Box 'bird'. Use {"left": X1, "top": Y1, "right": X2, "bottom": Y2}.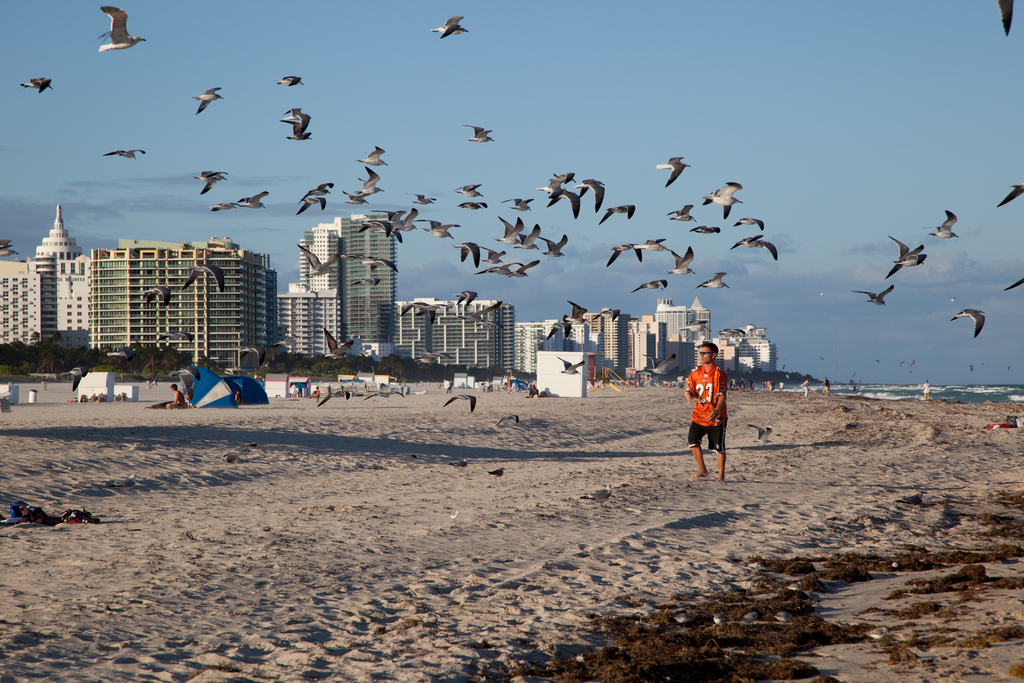
{"left": 730, "top": 216, "right": 765, "bottom": 231}.
